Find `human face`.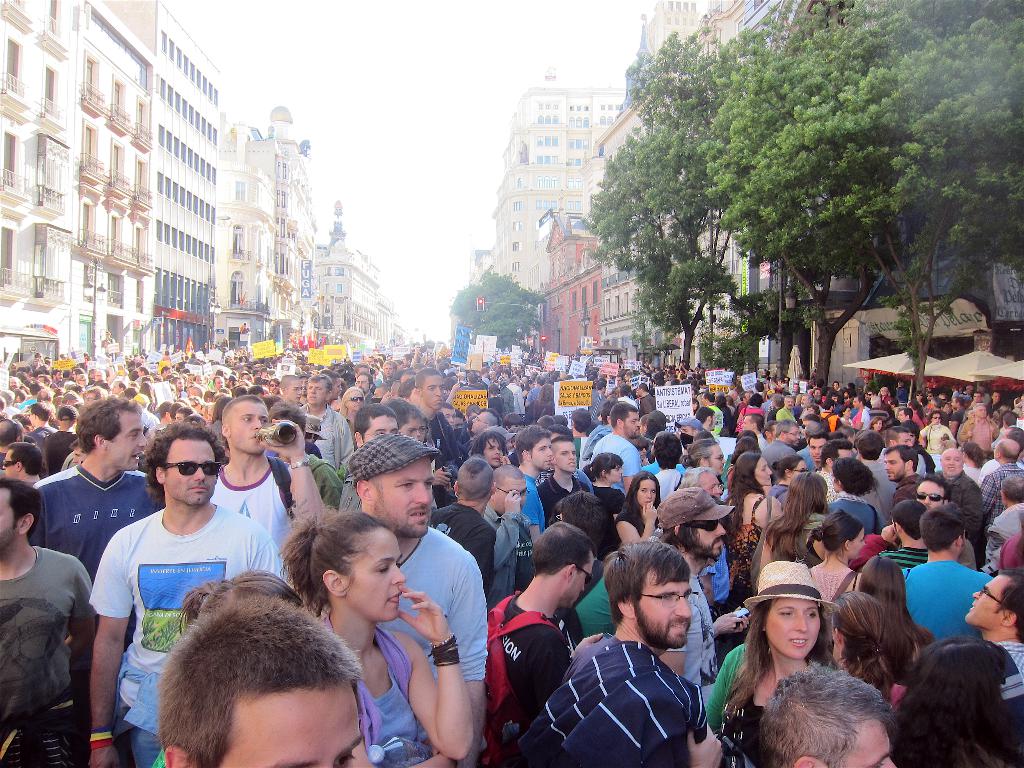
[534,438,552,474].
